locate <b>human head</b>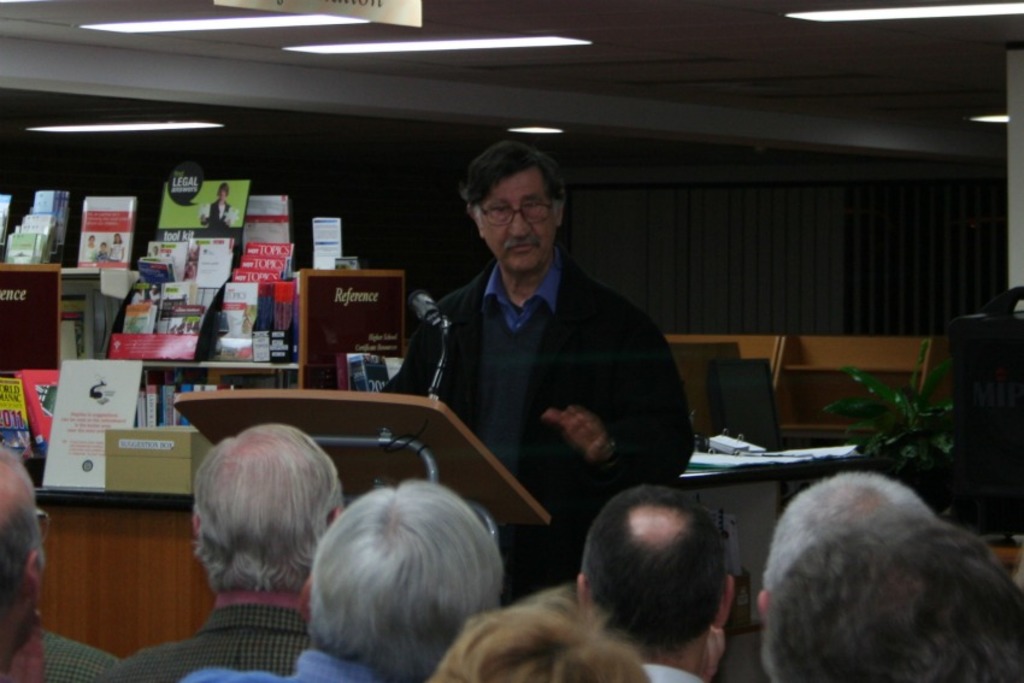
573,485,735,658
